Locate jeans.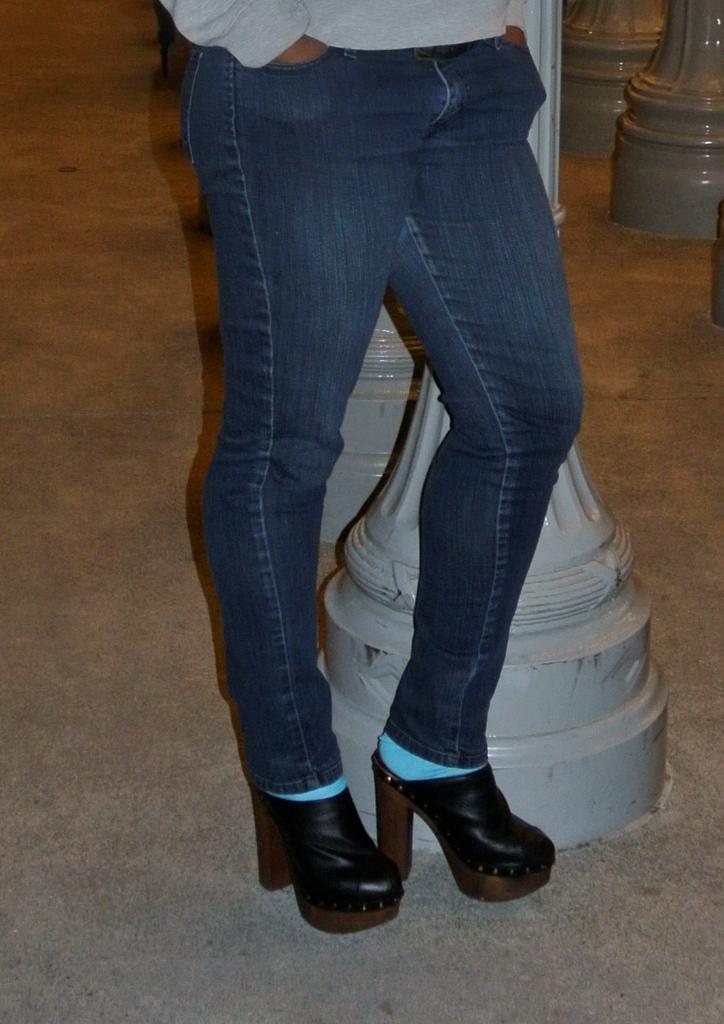
Bounding box: 176 37 583 801.
